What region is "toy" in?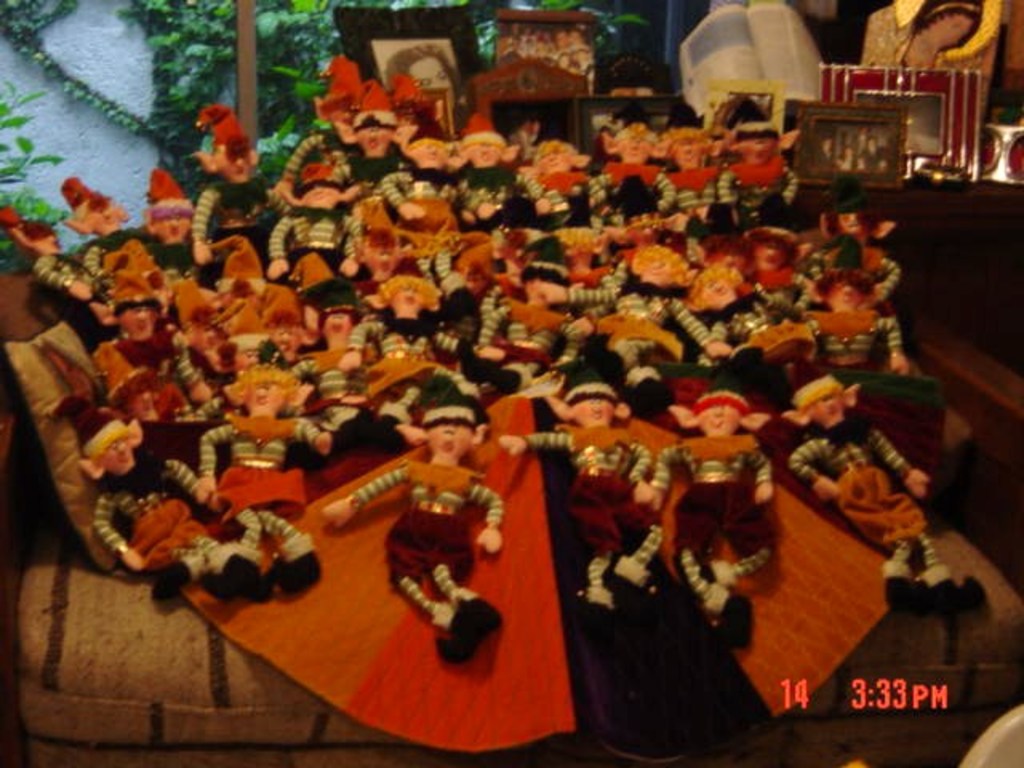
detection(477, 277, 582, 373).
